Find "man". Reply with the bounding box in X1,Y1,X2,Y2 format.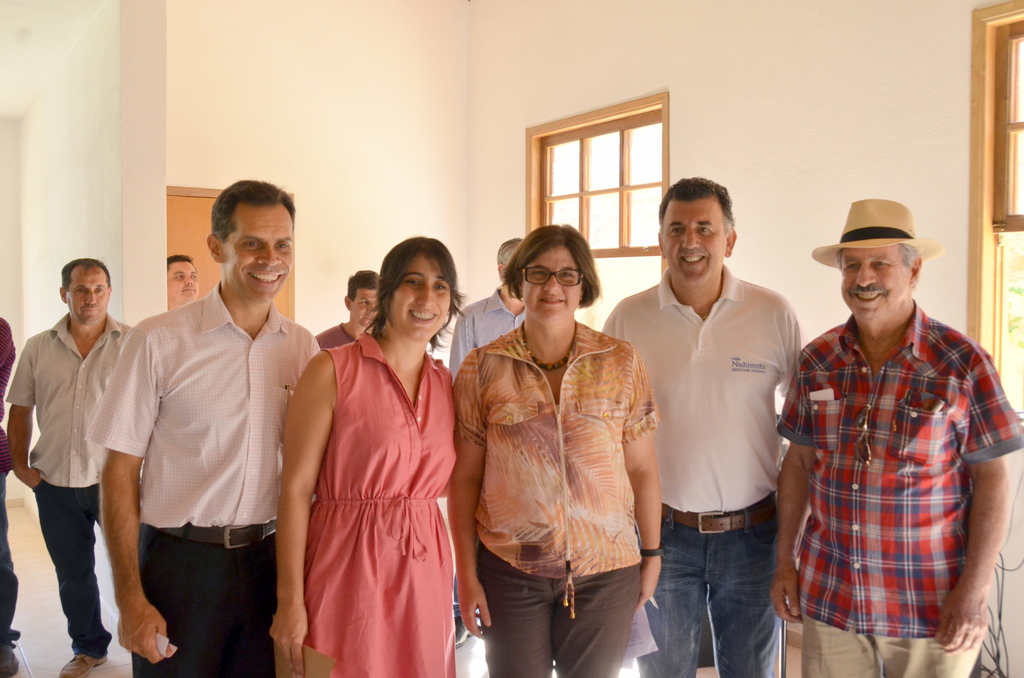
312,272,386,355.
